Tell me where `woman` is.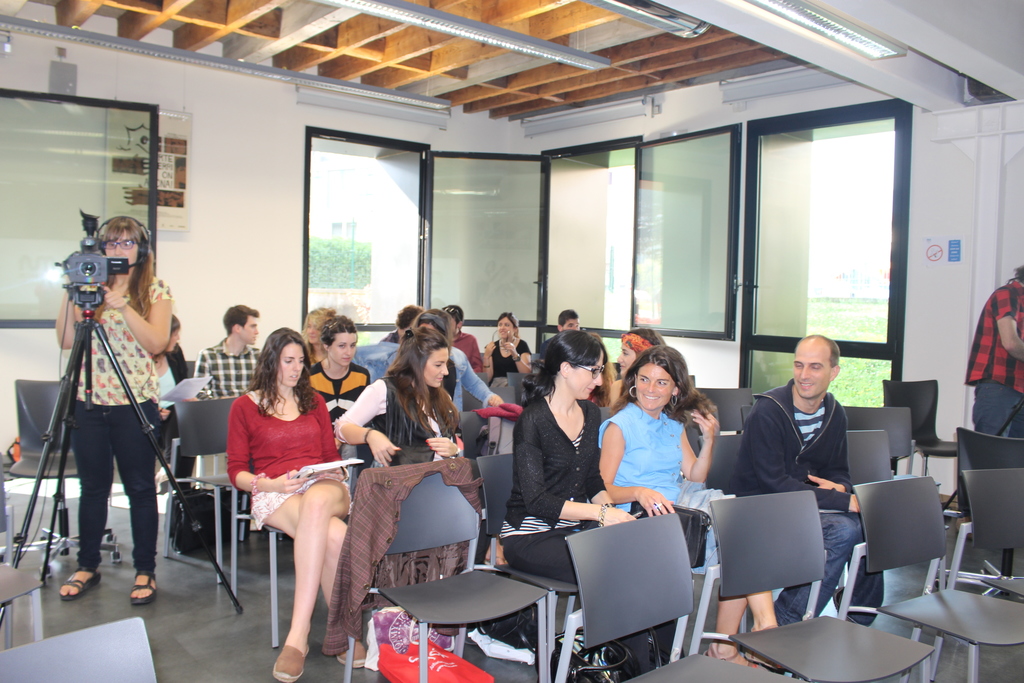
`woman` is at [496, 327, 655, 682].
